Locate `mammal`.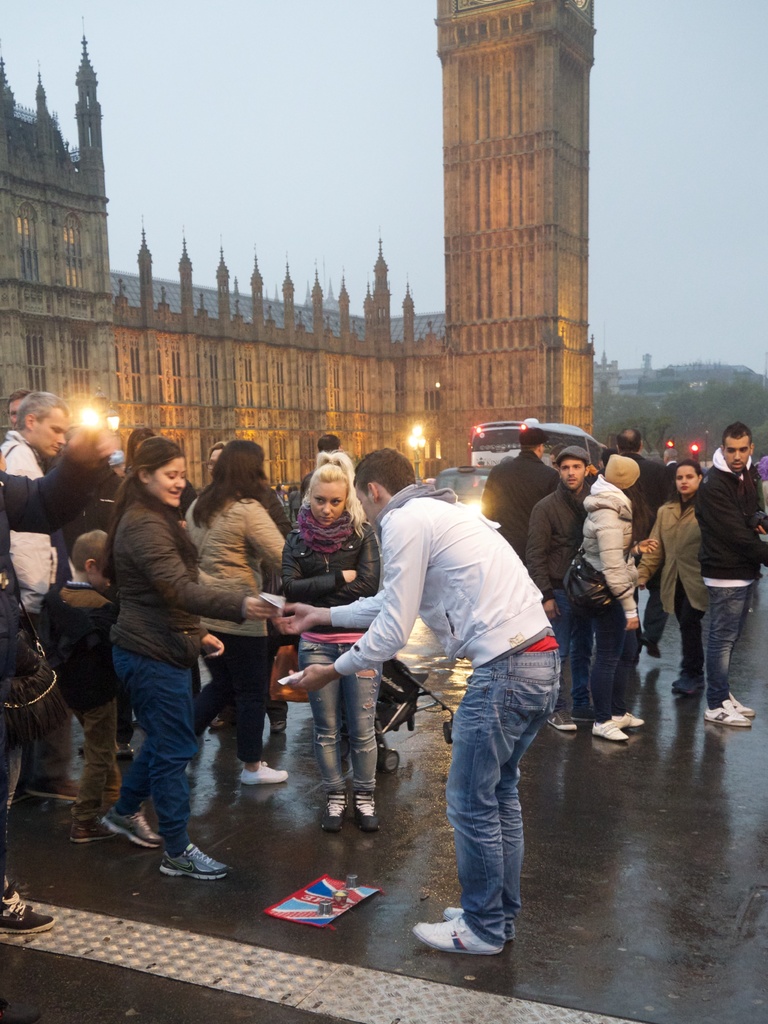
Bounding box: box=[299, 434, 345, 520].
